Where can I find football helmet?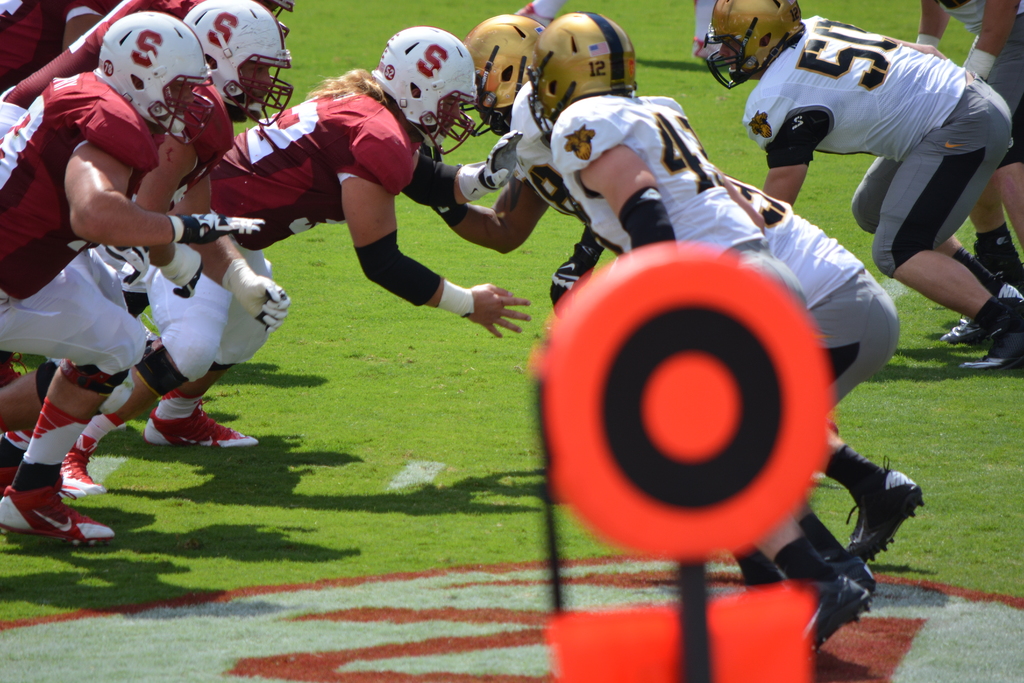
You can find it at [527,12,636,117].
